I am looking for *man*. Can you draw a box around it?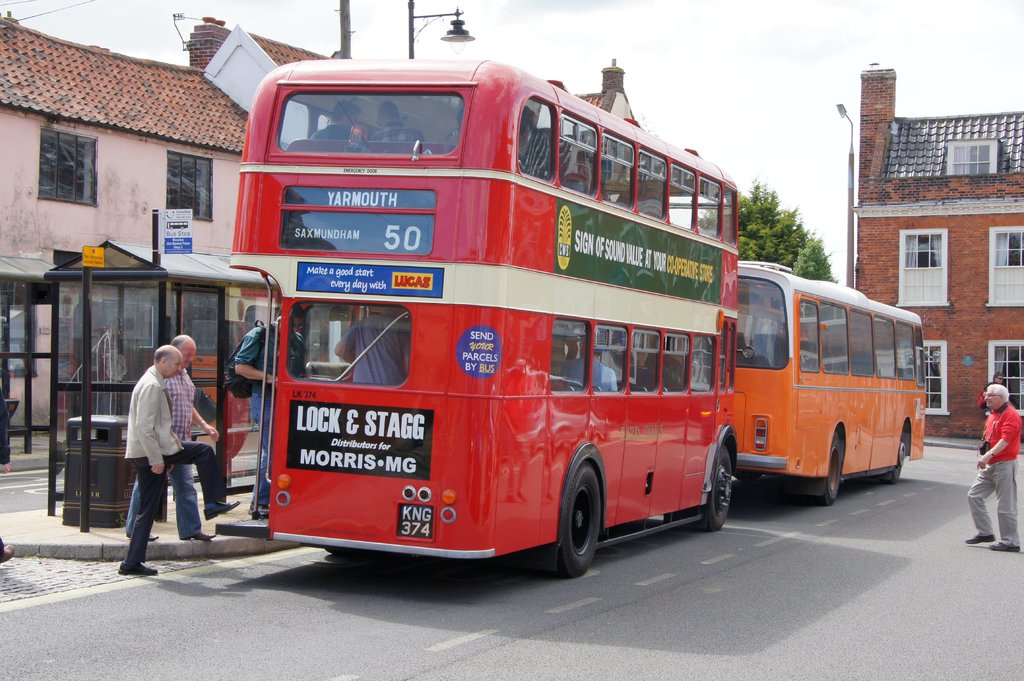
Sure, the bounding box is {"left": 556, "top": 345, "right": 622, "bottom": 392}.
